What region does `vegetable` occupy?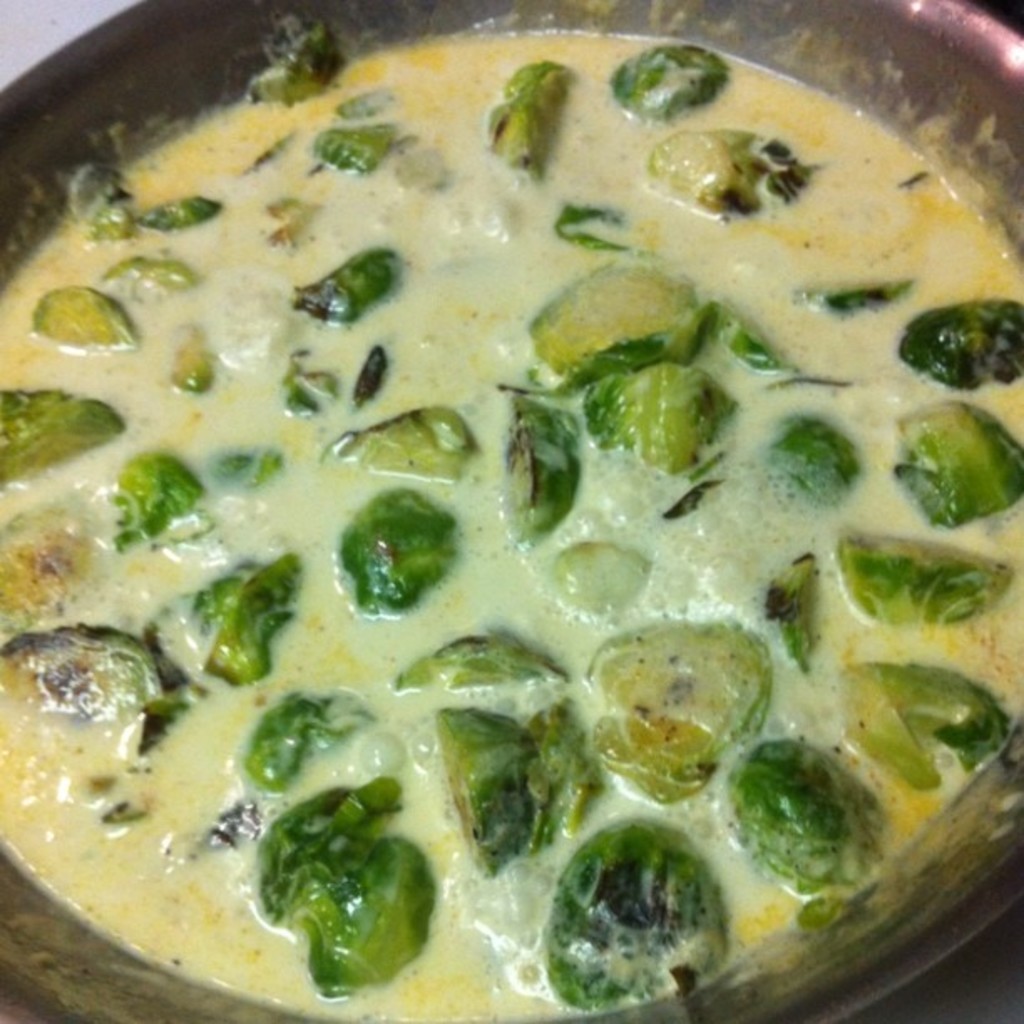
{"x1": 795, "y1": 278, "x2": 919, "y2": 313}.
